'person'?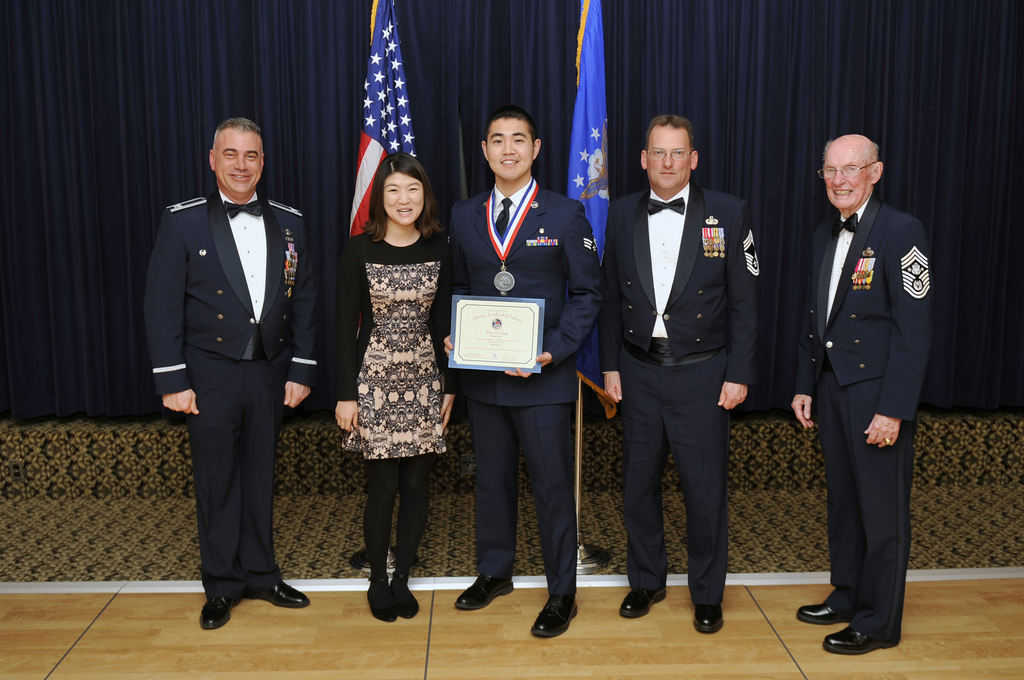
region(312, 127, 455, 617)
